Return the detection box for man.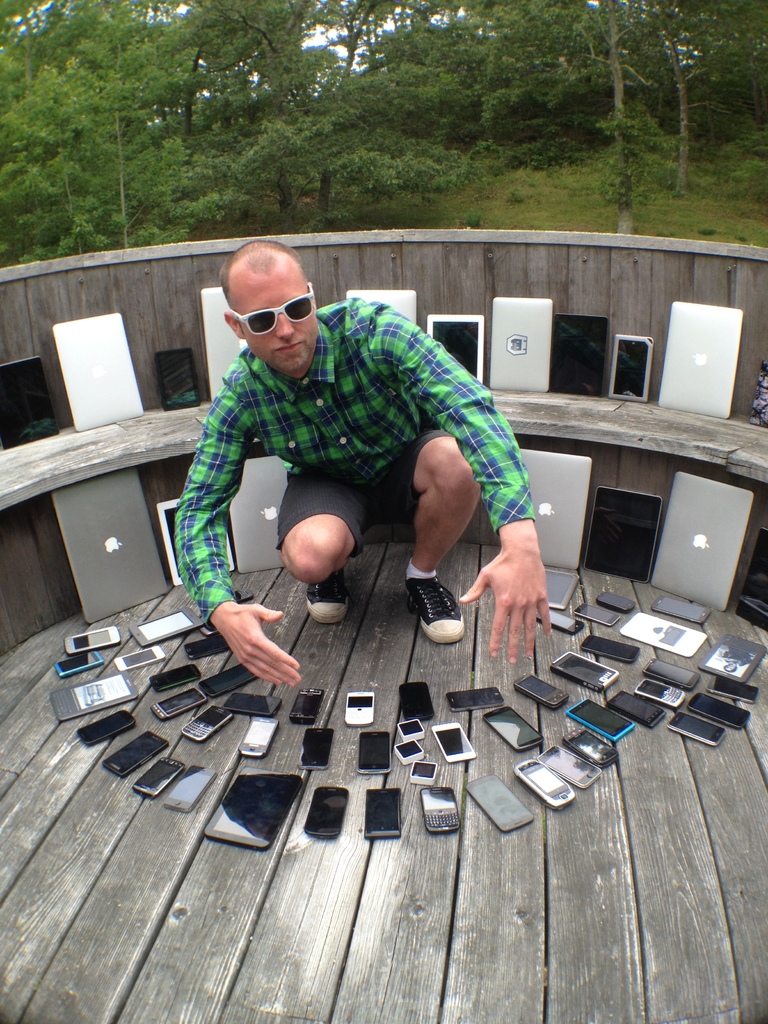
161,250,573,662.
